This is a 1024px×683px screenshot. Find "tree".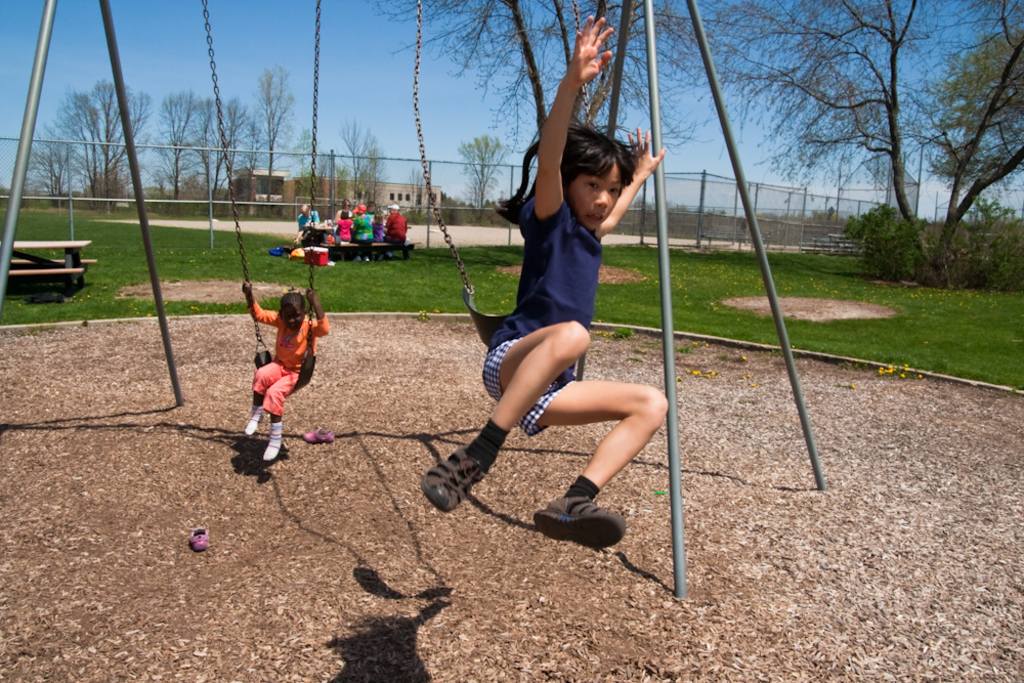
Bounding box: <bbox>396, 0, 693, 176</bbox>.
